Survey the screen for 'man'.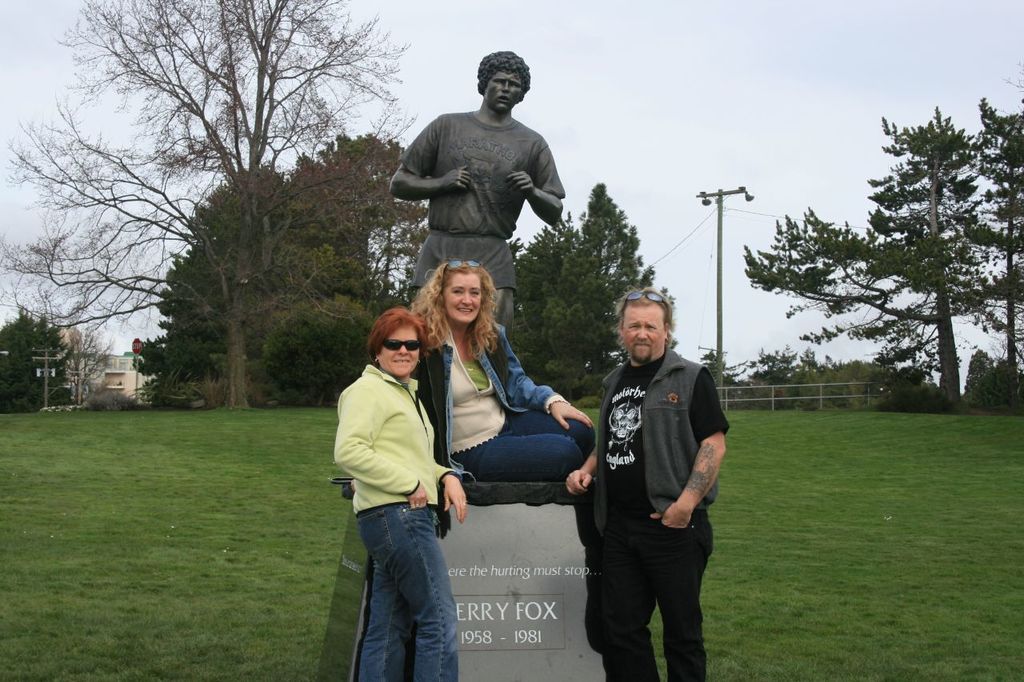
Survey found: <region>570, 262, 736, 680</region>.
